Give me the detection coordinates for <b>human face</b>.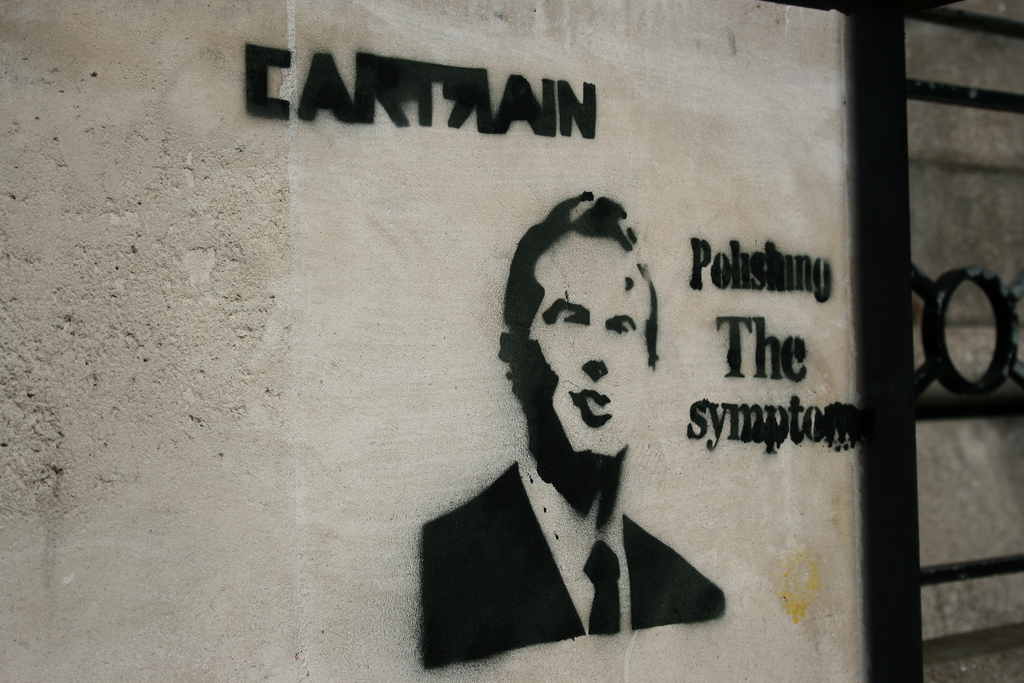
locate(531, 241, 652, 458).
